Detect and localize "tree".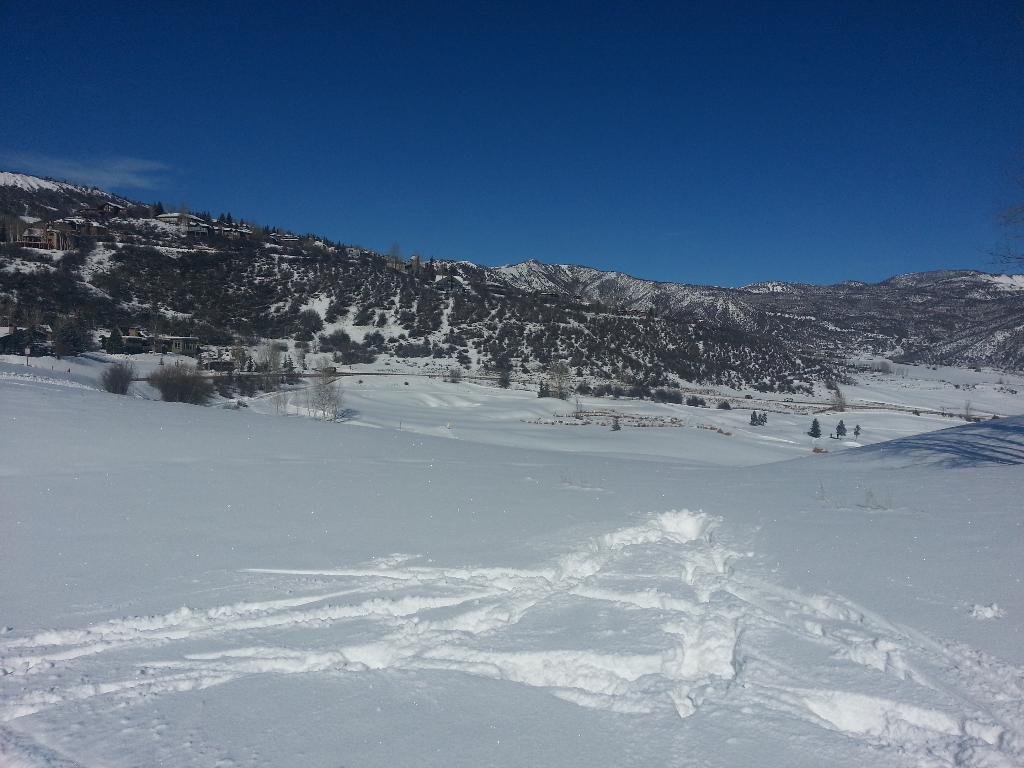
Localized at {"left": 803, "top": 413, "right": 828, "bottom": 439}.
